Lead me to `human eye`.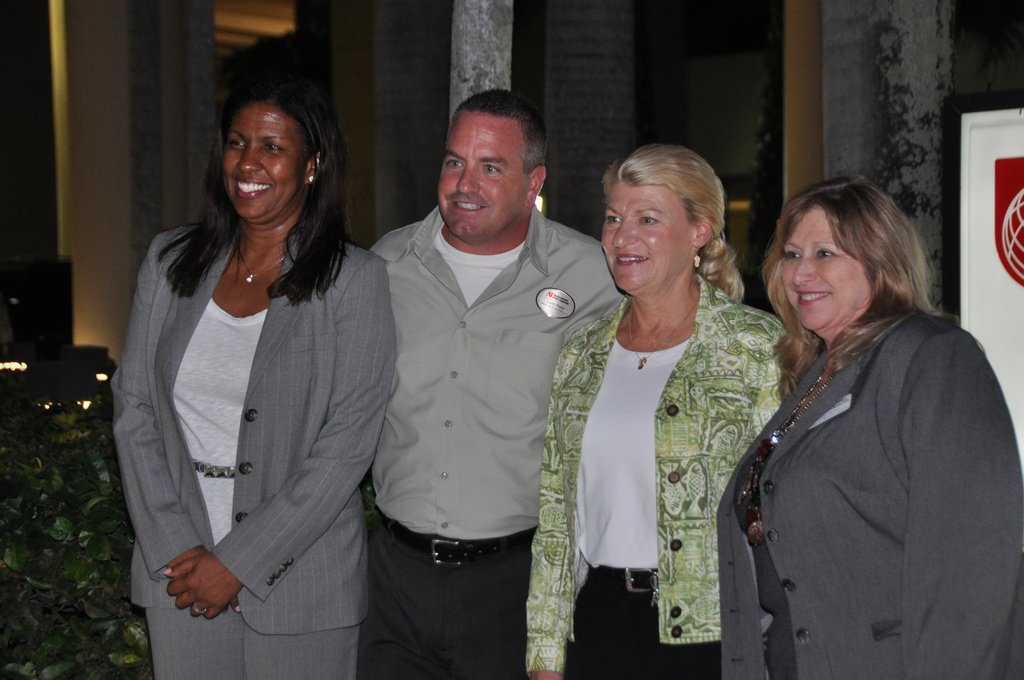
Lead to select_region(605, 213, 620, 223).
